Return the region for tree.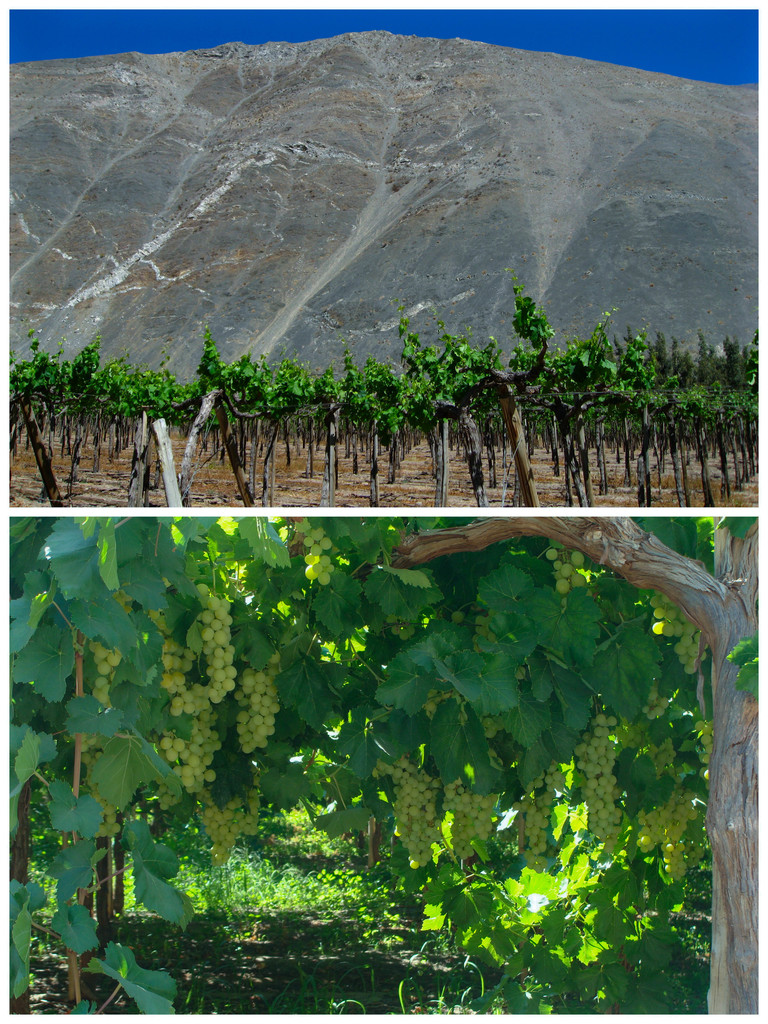
Rect(8, 515, 756, 1014).
